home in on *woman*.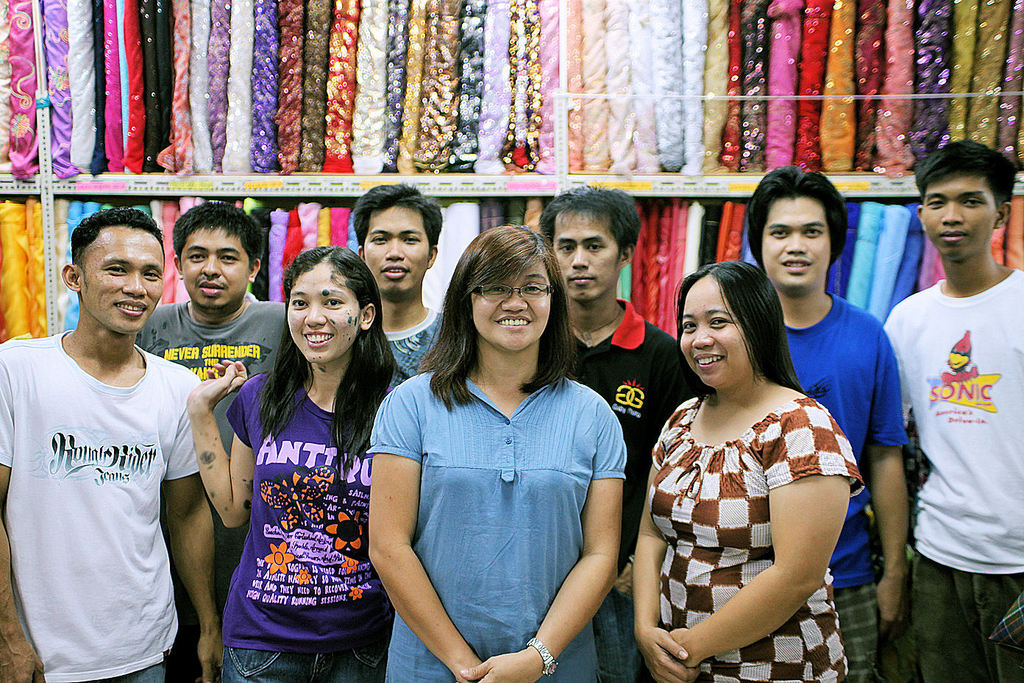
Homed in at 365:223:630:682.
